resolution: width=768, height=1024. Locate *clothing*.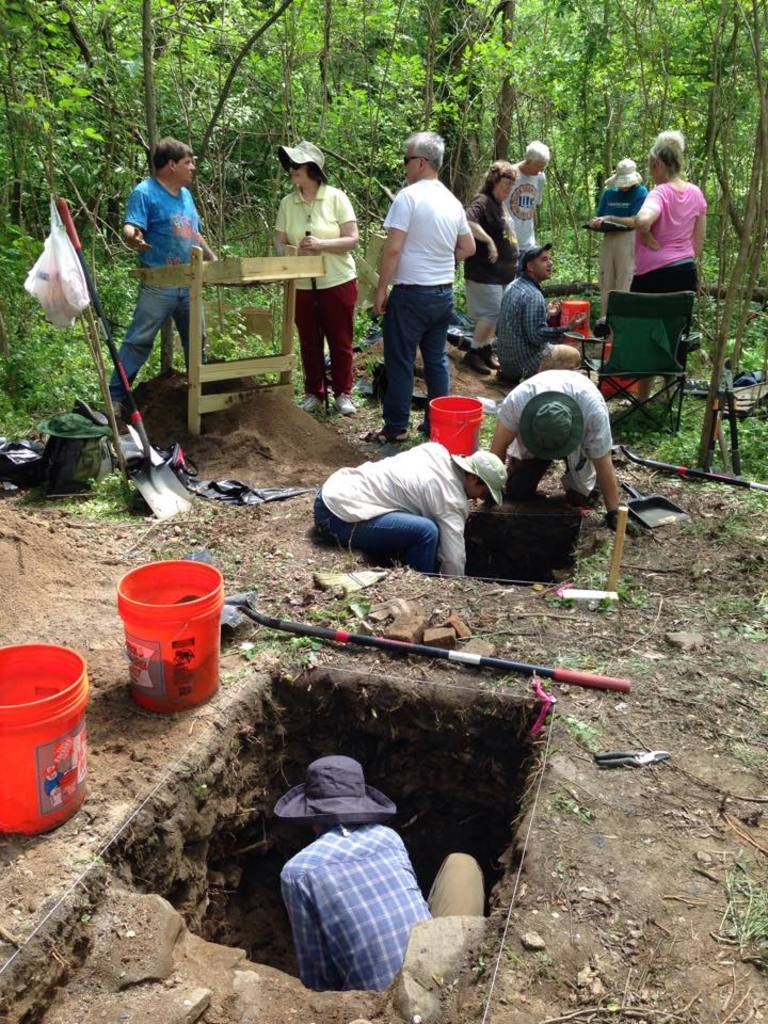
309, 439, 467, 576.
